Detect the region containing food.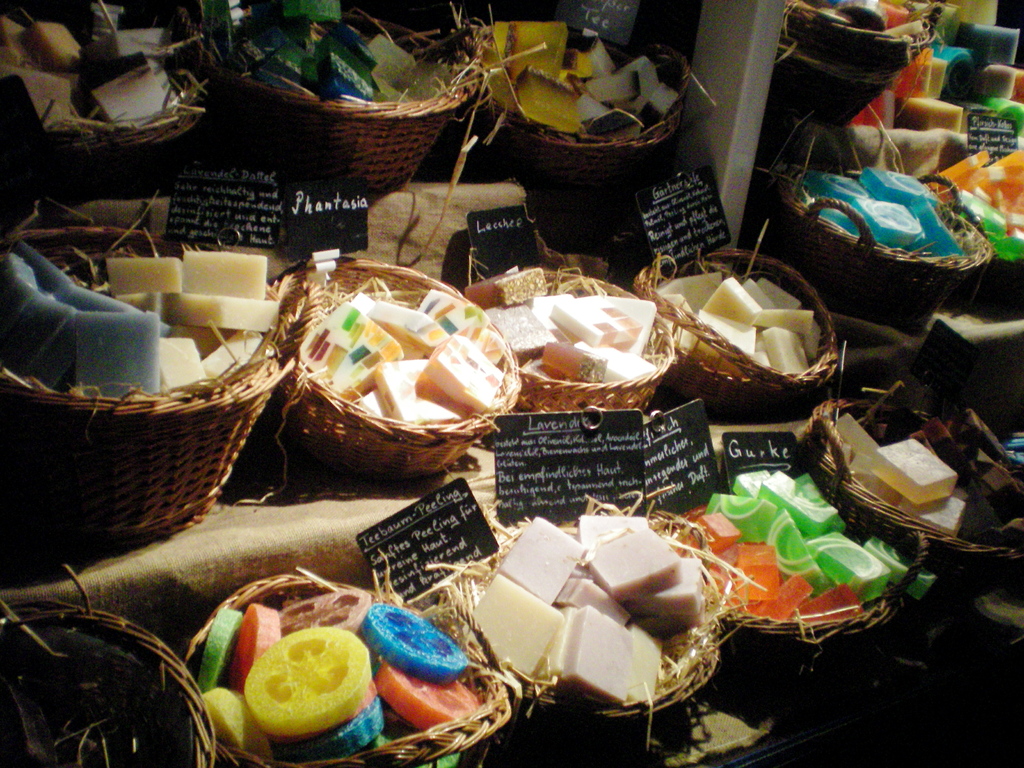
region(657, 275, 821, 373).
